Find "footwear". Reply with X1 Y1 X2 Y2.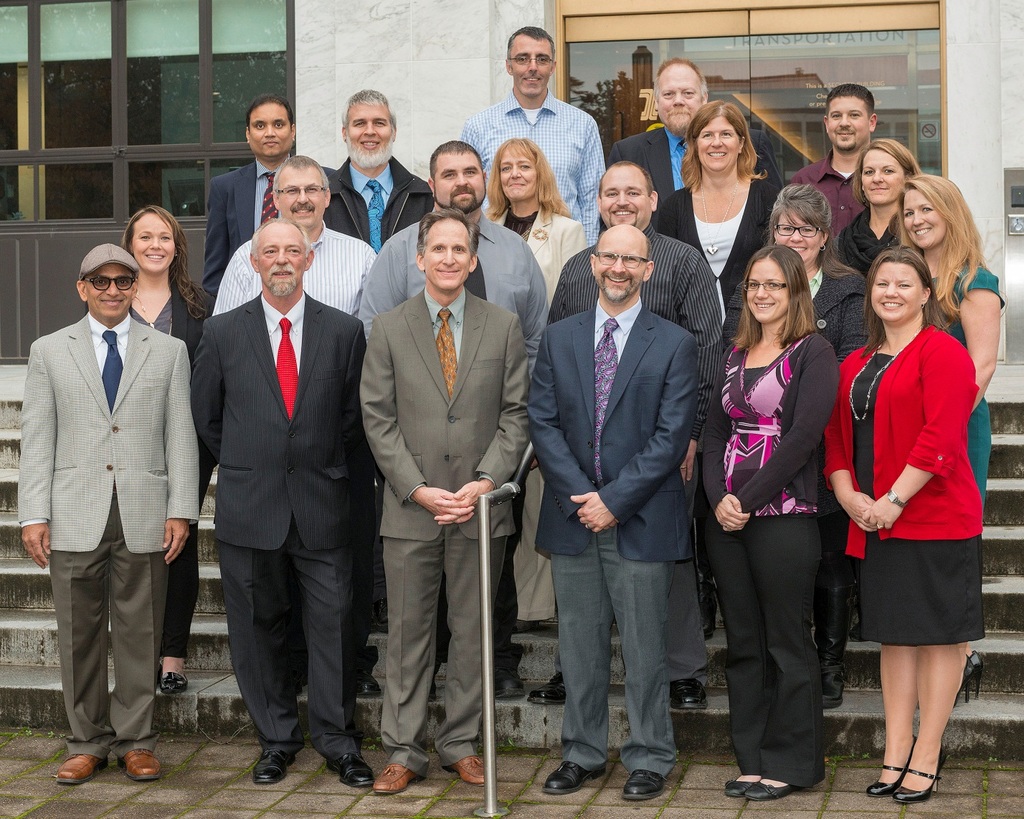
528 669 578 700.
